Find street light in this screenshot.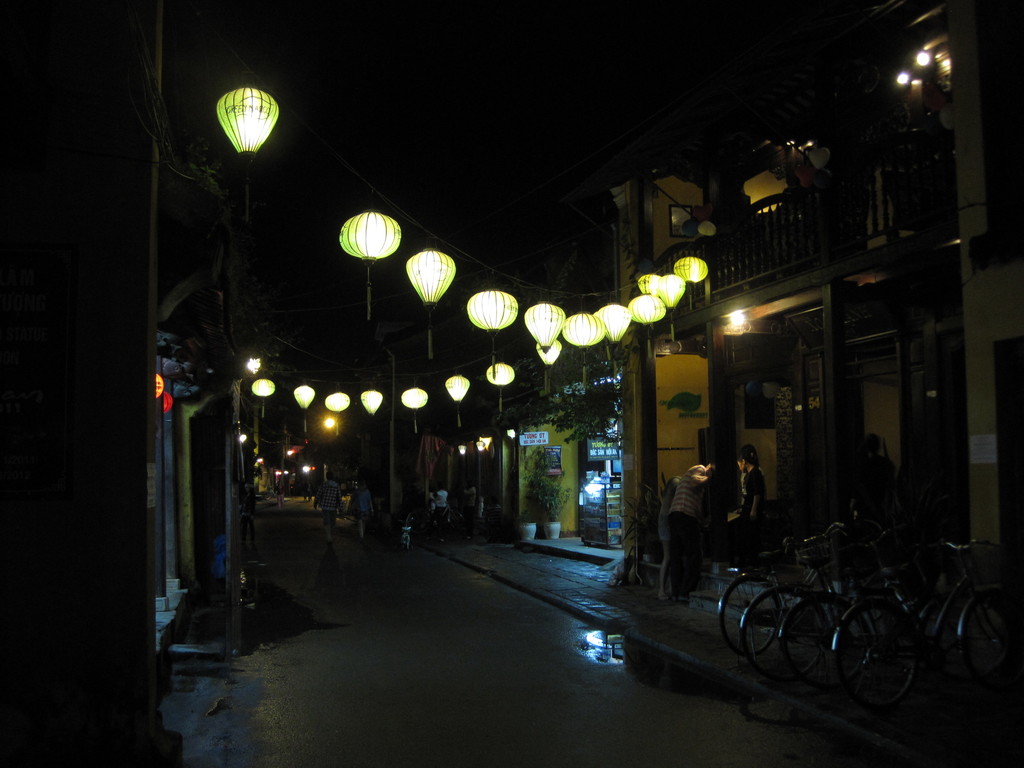
The bounding box for street light is [209, 80, 278, 632].
